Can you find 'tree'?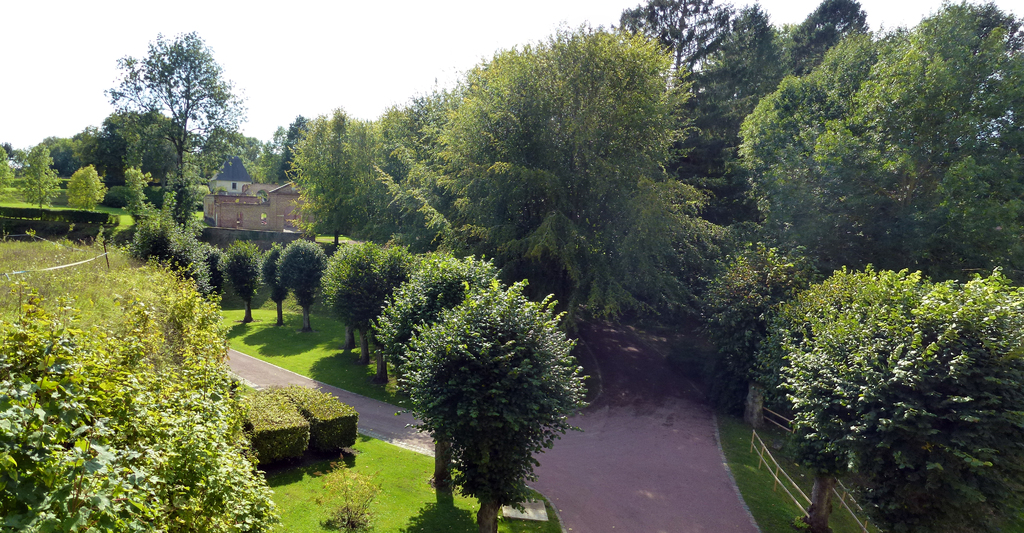
Yes, bounding box: [left=241, top=120, right=286, bottom=183].
